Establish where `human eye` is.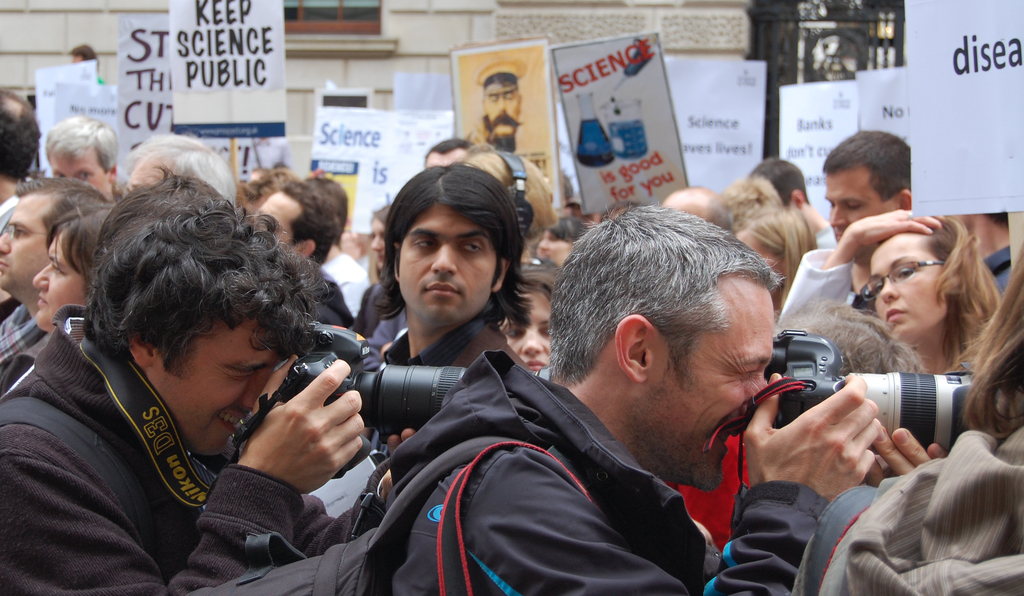
Established at [x1=741, y1=367, x2=758, y2=380].
